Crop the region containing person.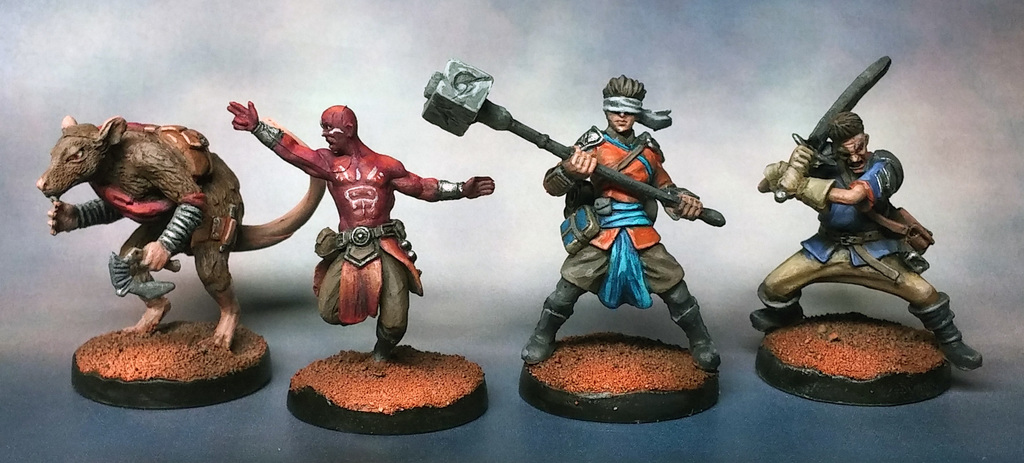
Crop region: bbox=[748, 110, 986, 370].
